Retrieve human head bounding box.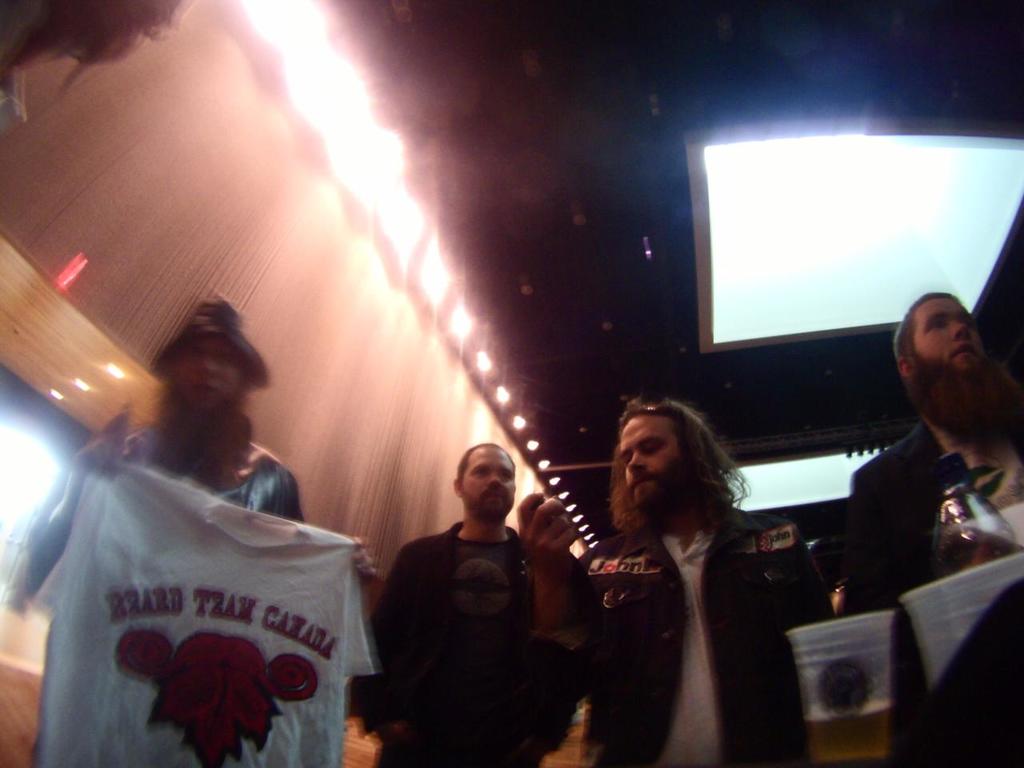
Bounding box: select_region(450, 447, 516, 515).
